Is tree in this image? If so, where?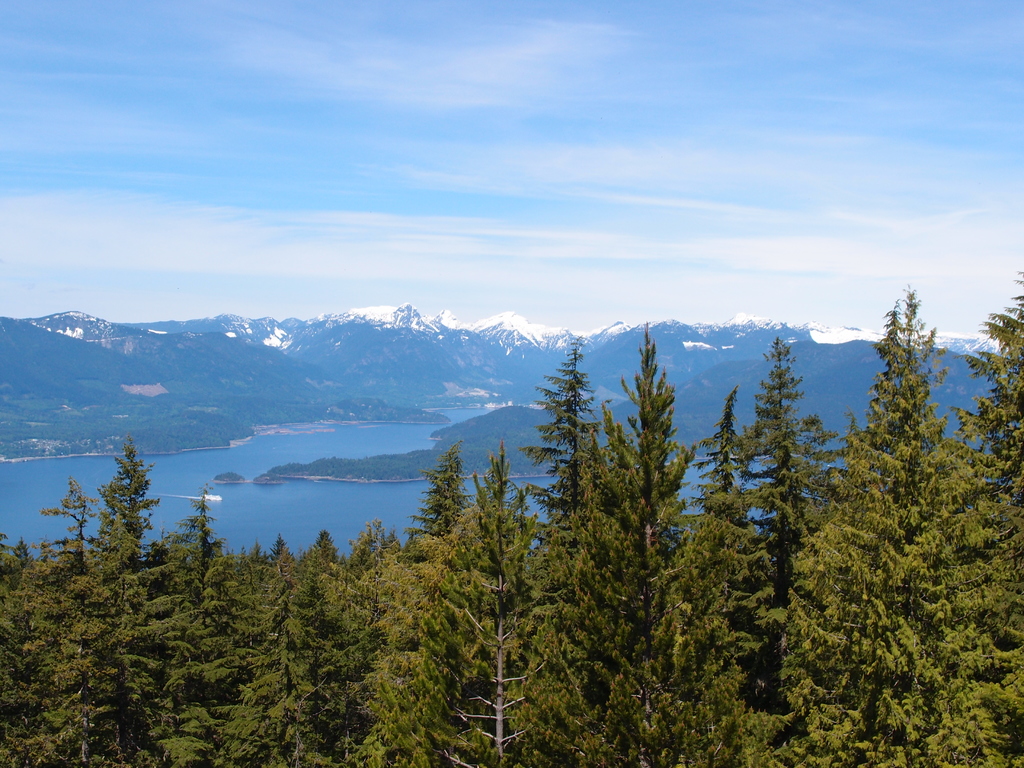
Yes, at {"left": 876, "top": 260, "right": 1023, "bottom": 767}.
